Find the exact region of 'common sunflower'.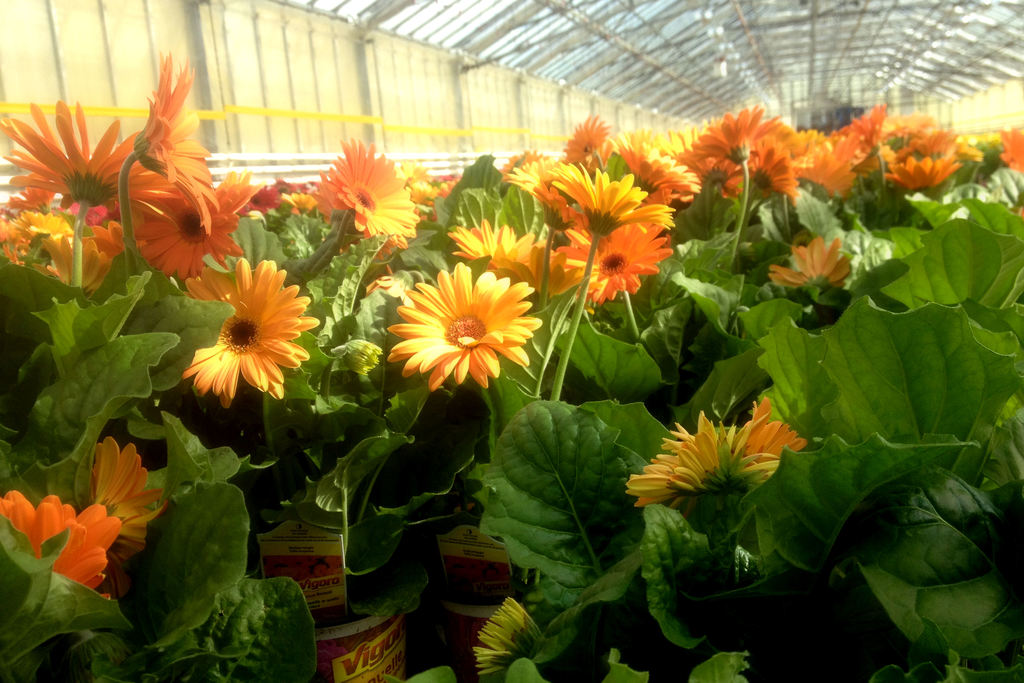
Exact region: <bbox>780, 125, 865, 197</bbox>.
